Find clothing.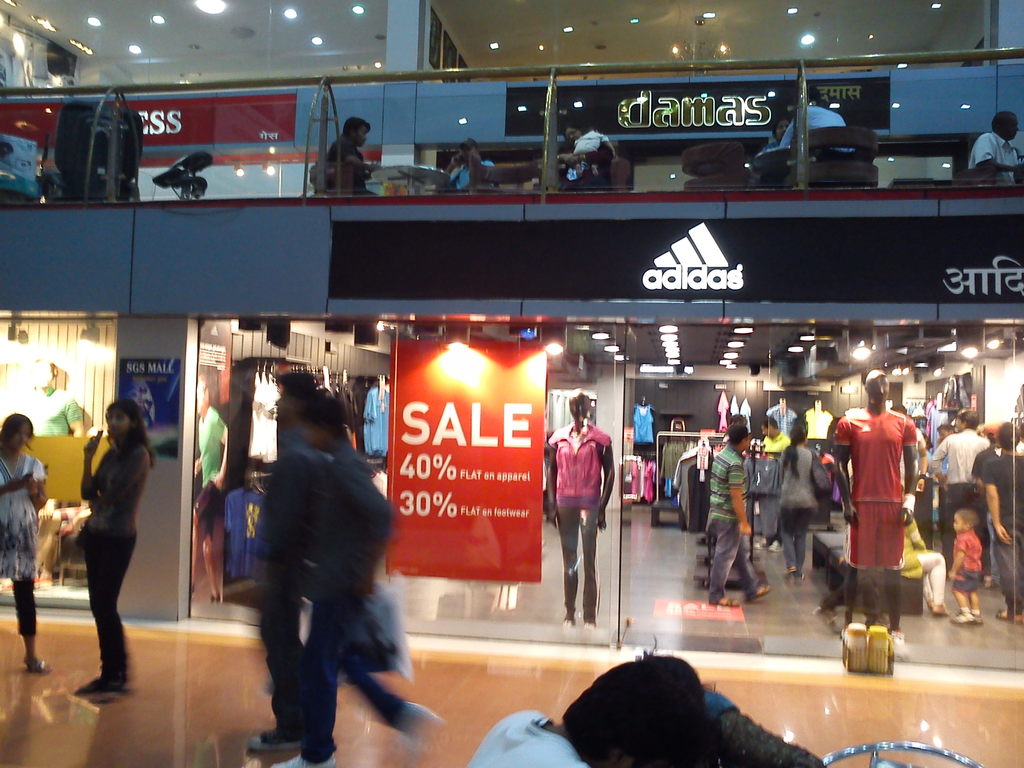
left=926, top=421, right=1002, bottom=547.
